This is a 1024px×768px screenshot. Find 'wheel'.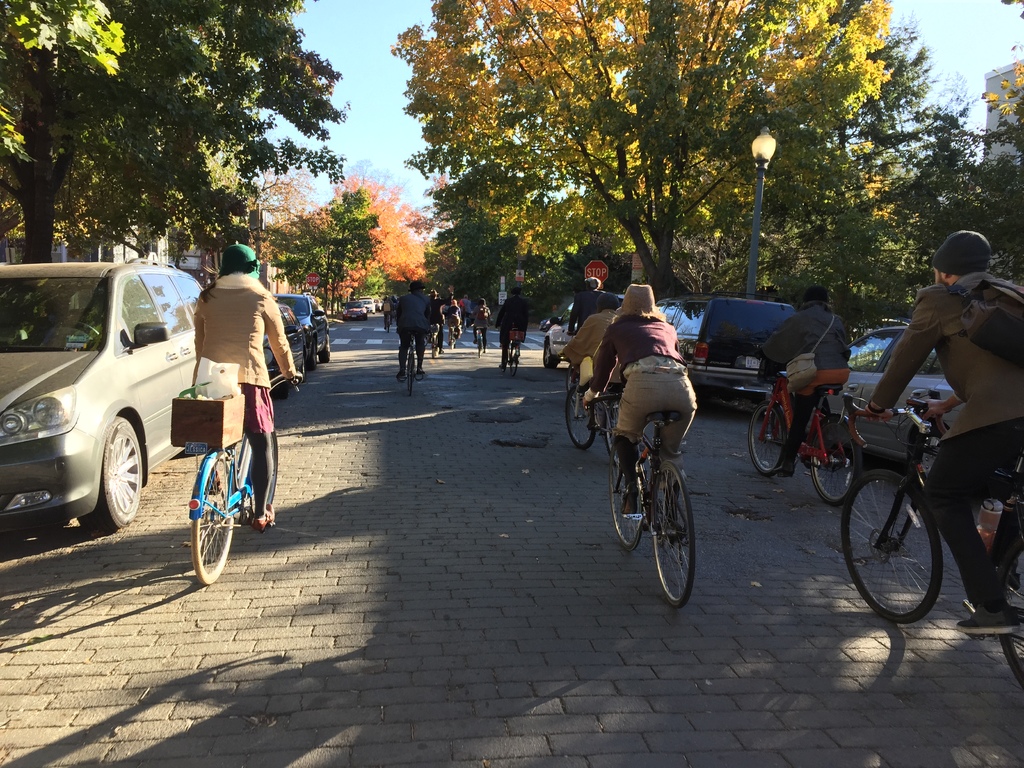
Bounding box: locate(433, 339, 436, 358).
